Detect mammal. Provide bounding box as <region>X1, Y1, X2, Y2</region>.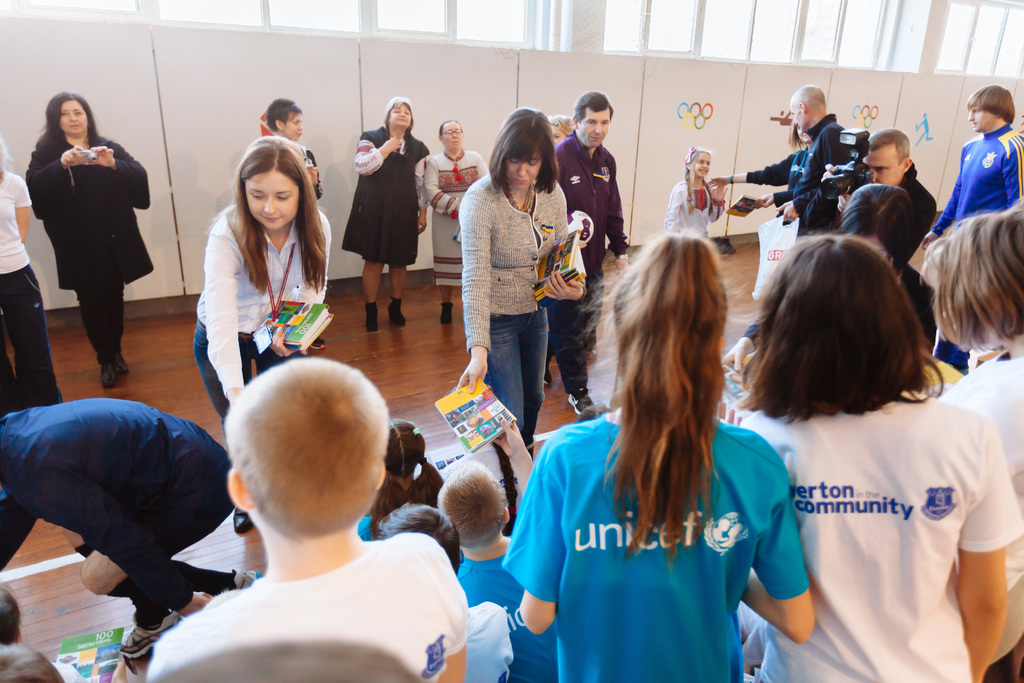
<region>918, 79, 1023, 367</region>.
